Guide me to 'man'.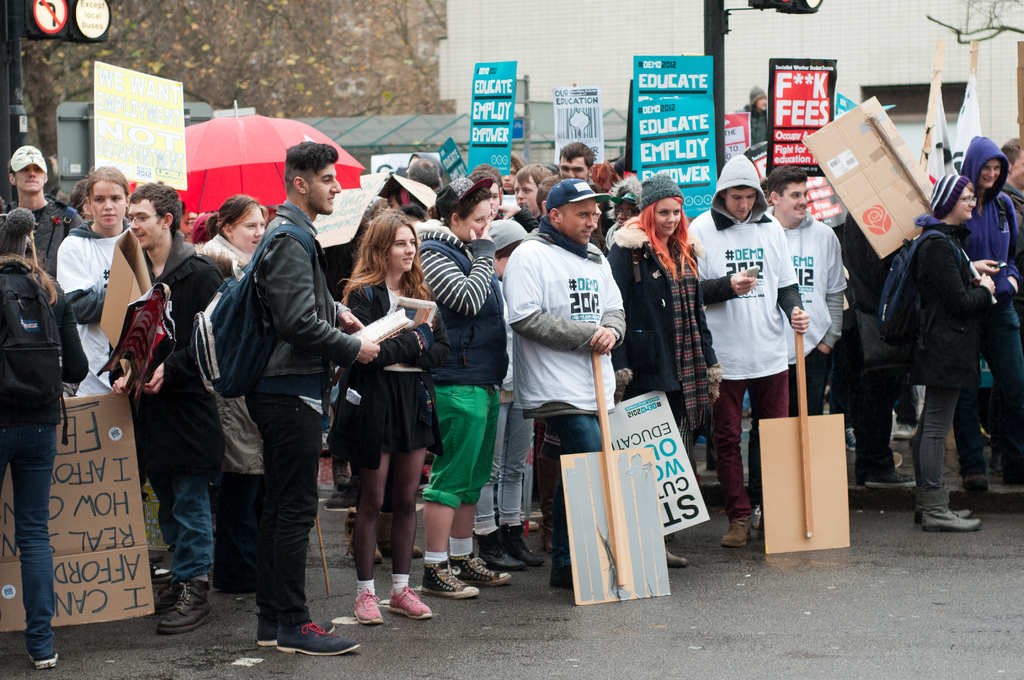
Guidance: 503/154/524/191.
